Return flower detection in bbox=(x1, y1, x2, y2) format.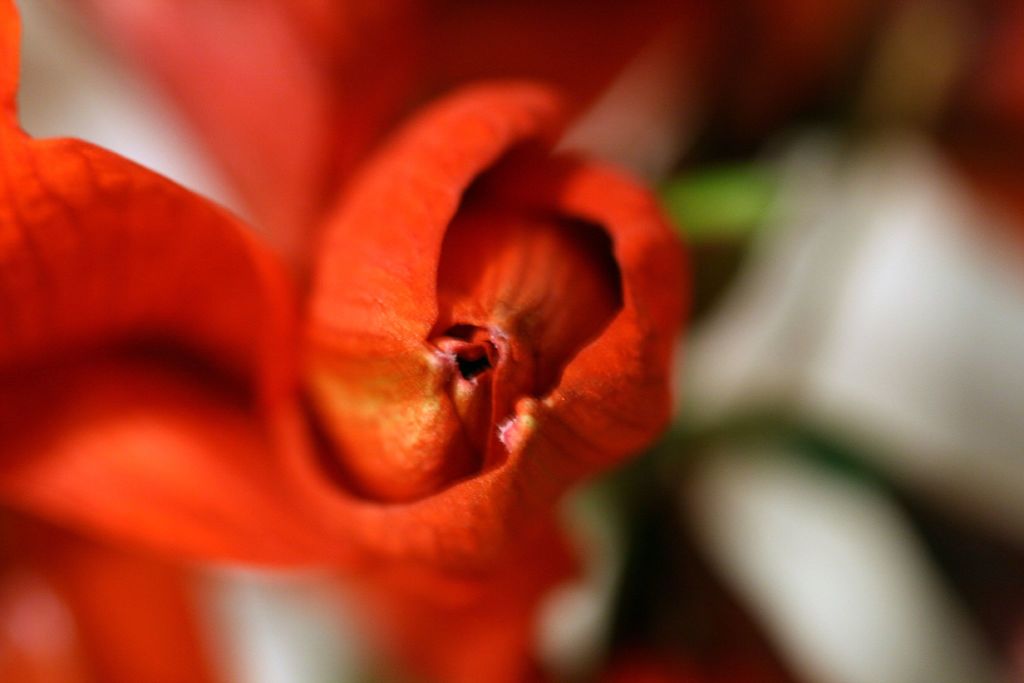
bbox=(0, 0, 690, 682).
